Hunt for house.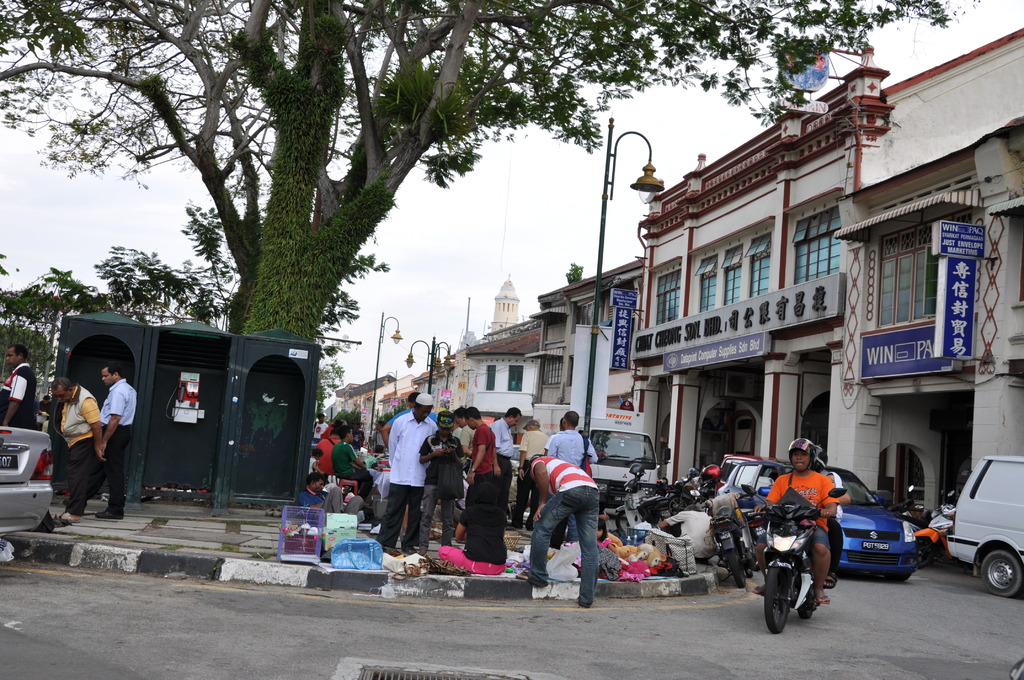
Hunted down at [317, 370, 420, 480].
